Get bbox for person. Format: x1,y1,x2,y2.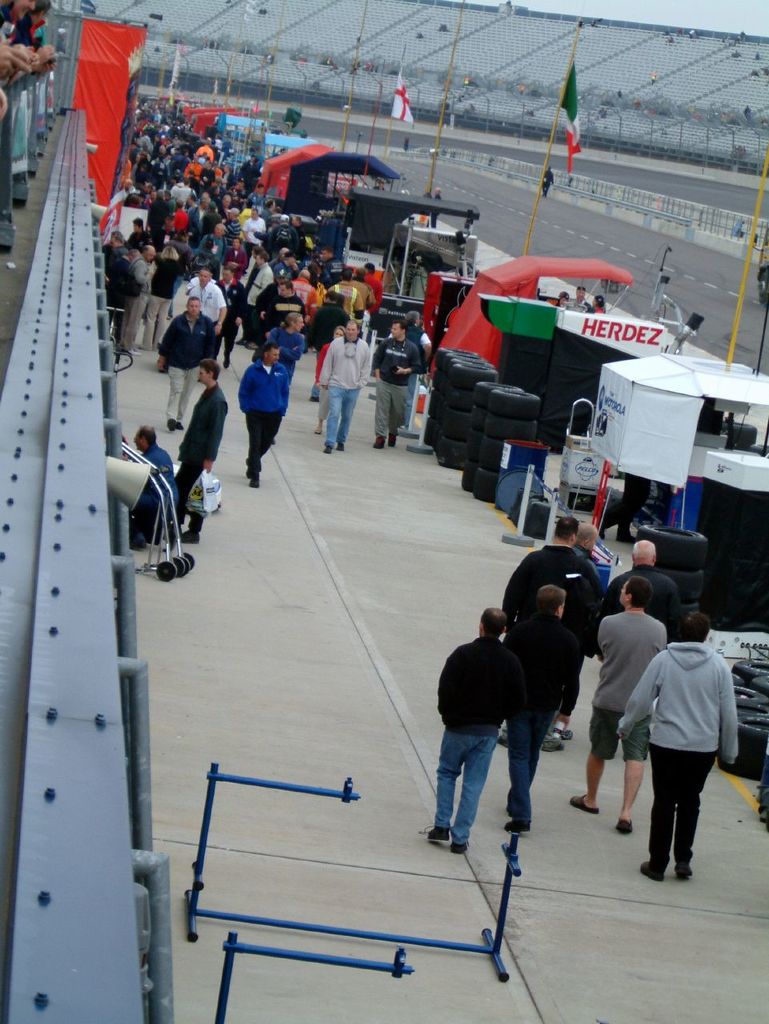
593,568,667,822.
